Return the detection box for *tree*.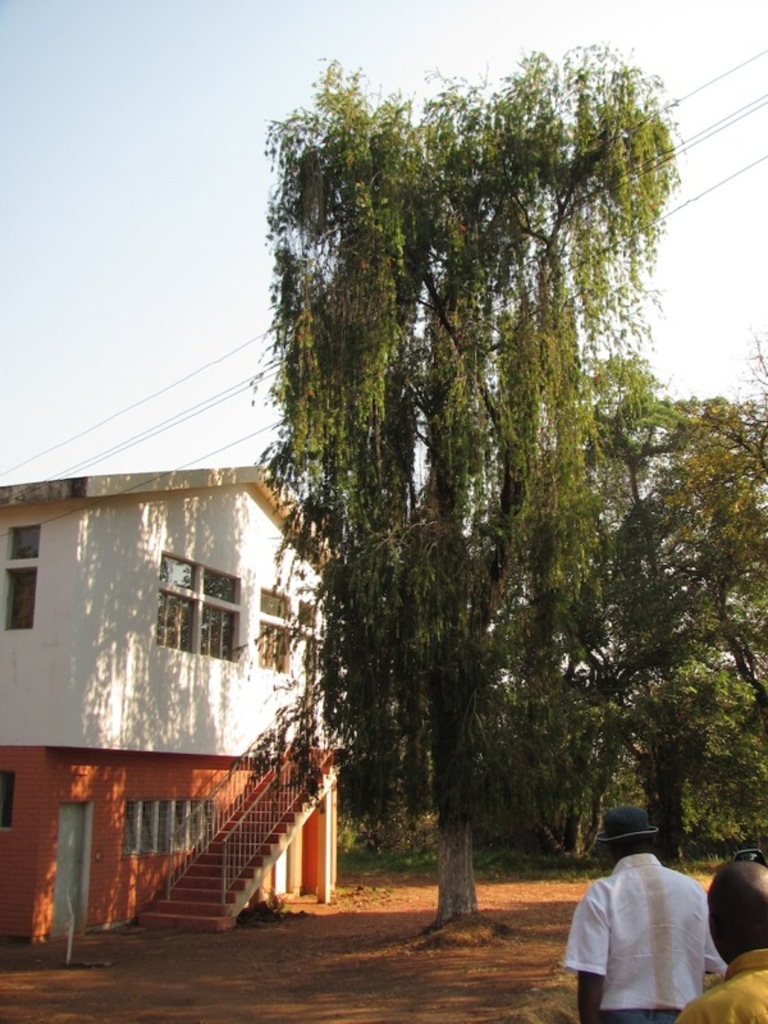
(x1=206, y1=45, x2=718, y2=899).
